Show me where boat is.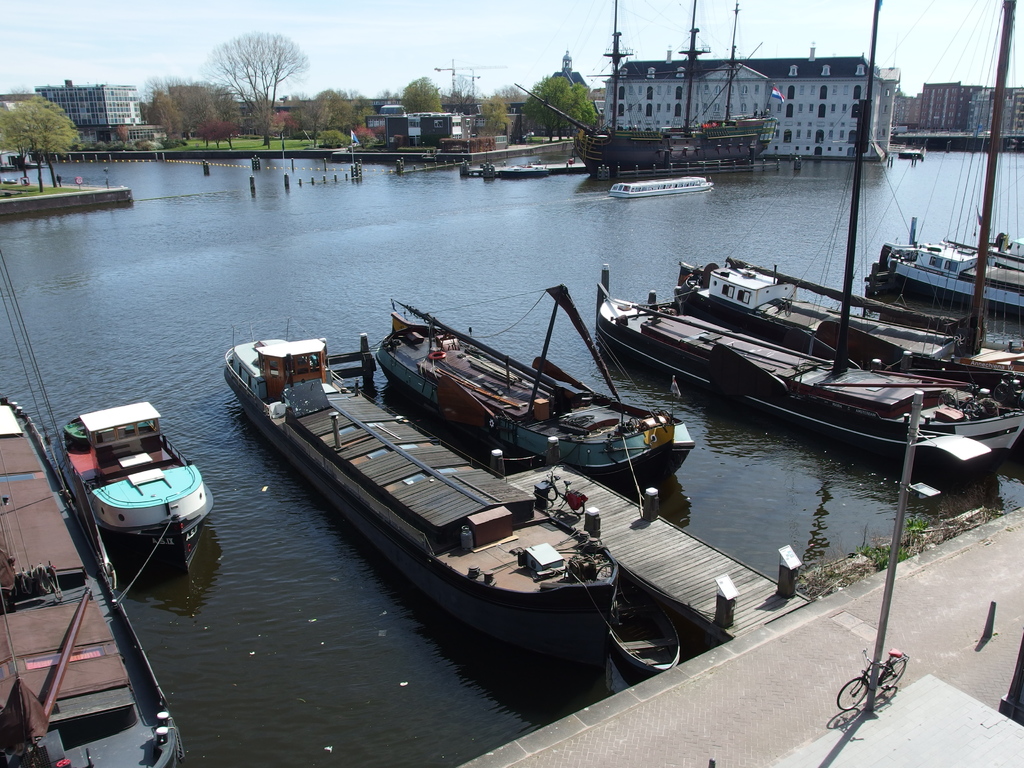
boat is at 370, 284, 694, 484.
